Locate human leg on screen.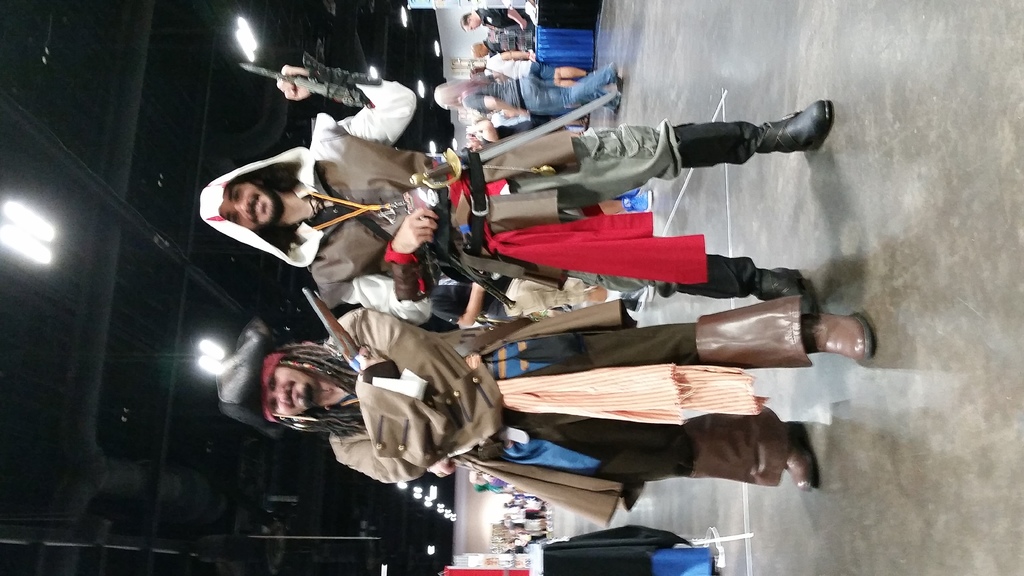
On screen at Rect(471, 296, 874, 359).
